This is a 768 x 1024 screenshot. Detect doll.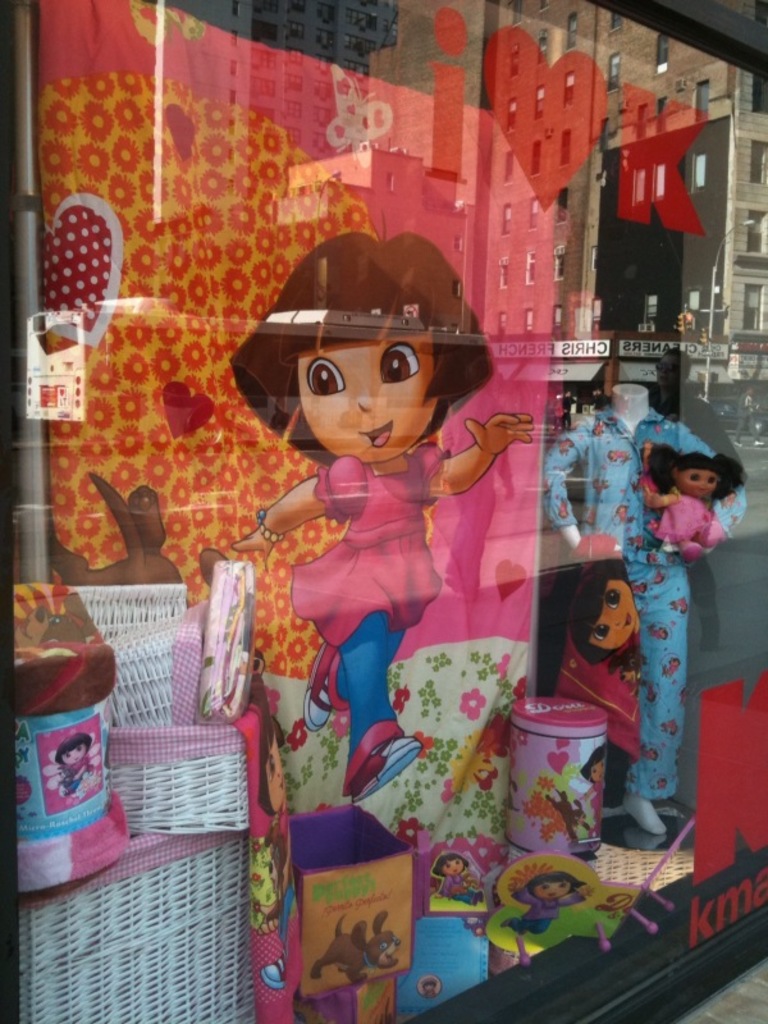
<box>220,215,536,705</box>.
